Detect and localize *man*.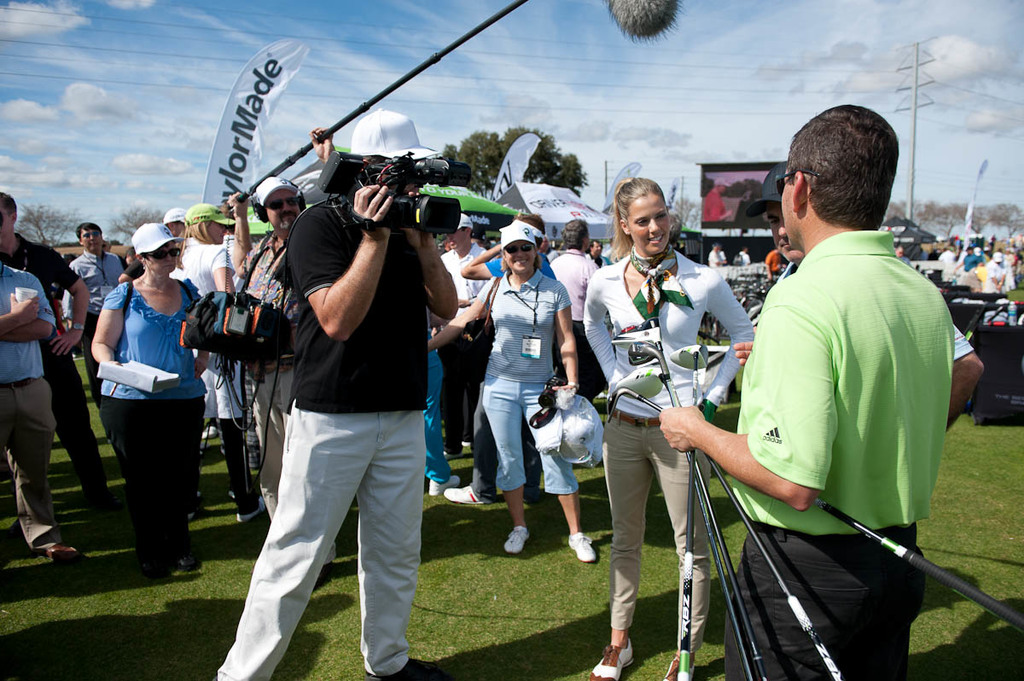
Localized at Rect(662, 98, 954, 680).
